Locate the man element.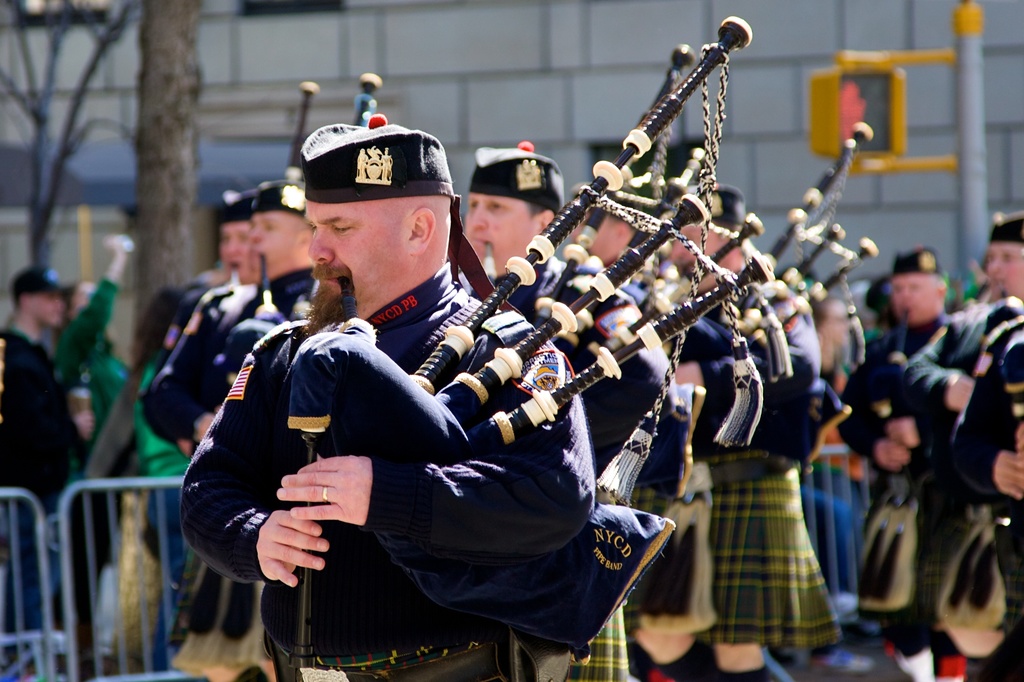
Element bbox: 0,261,95,656.
